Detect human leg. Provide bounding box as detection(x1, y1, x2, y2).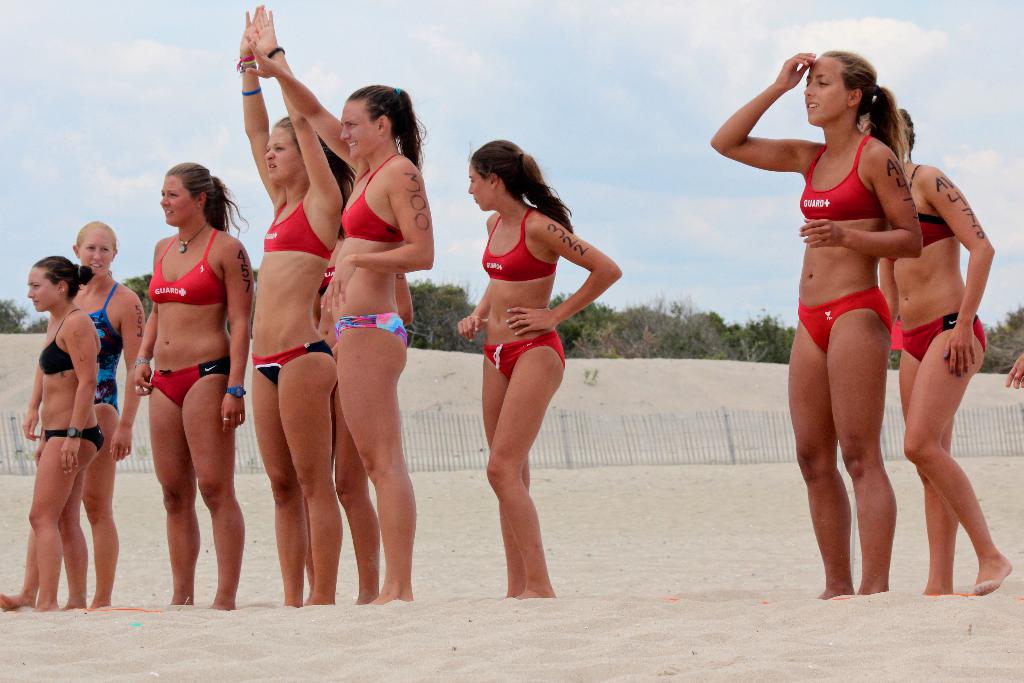
detection(254, 374, 294, 598).
